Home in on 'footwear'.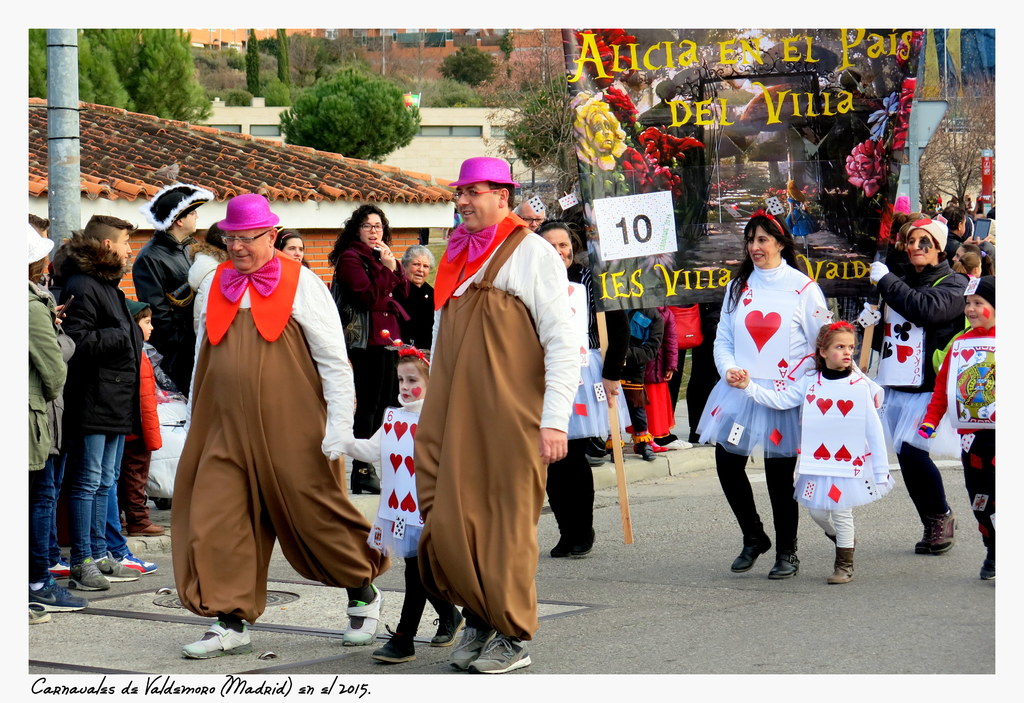
Homed in at [552, 533, 568, 556].
